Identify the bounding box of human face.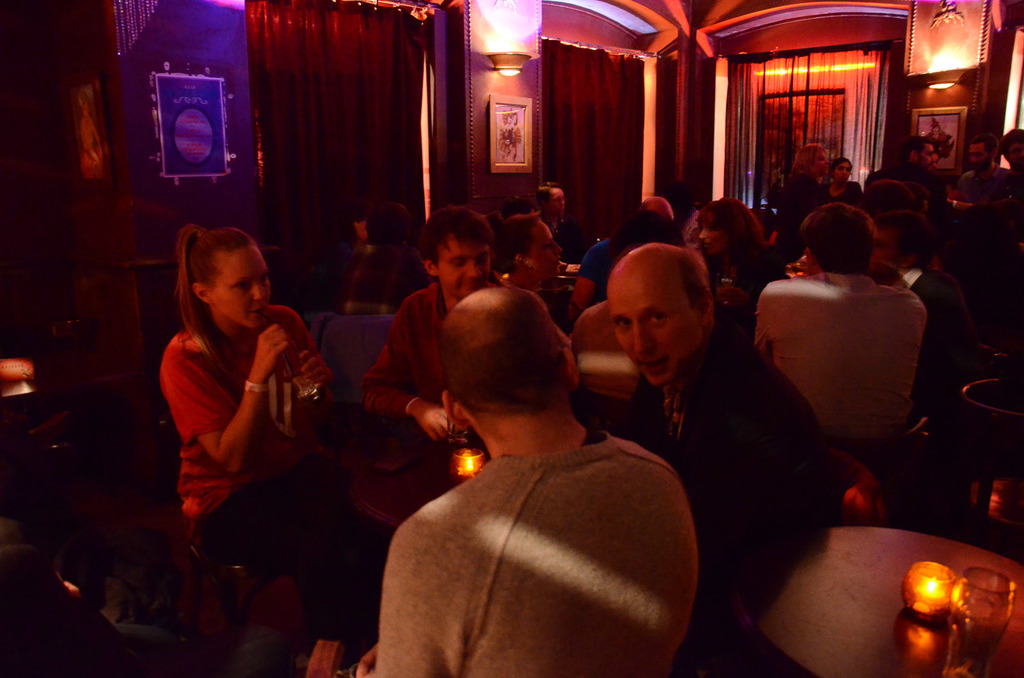
pyautogui.locateOnScreen(696, 212, 719, 255).
